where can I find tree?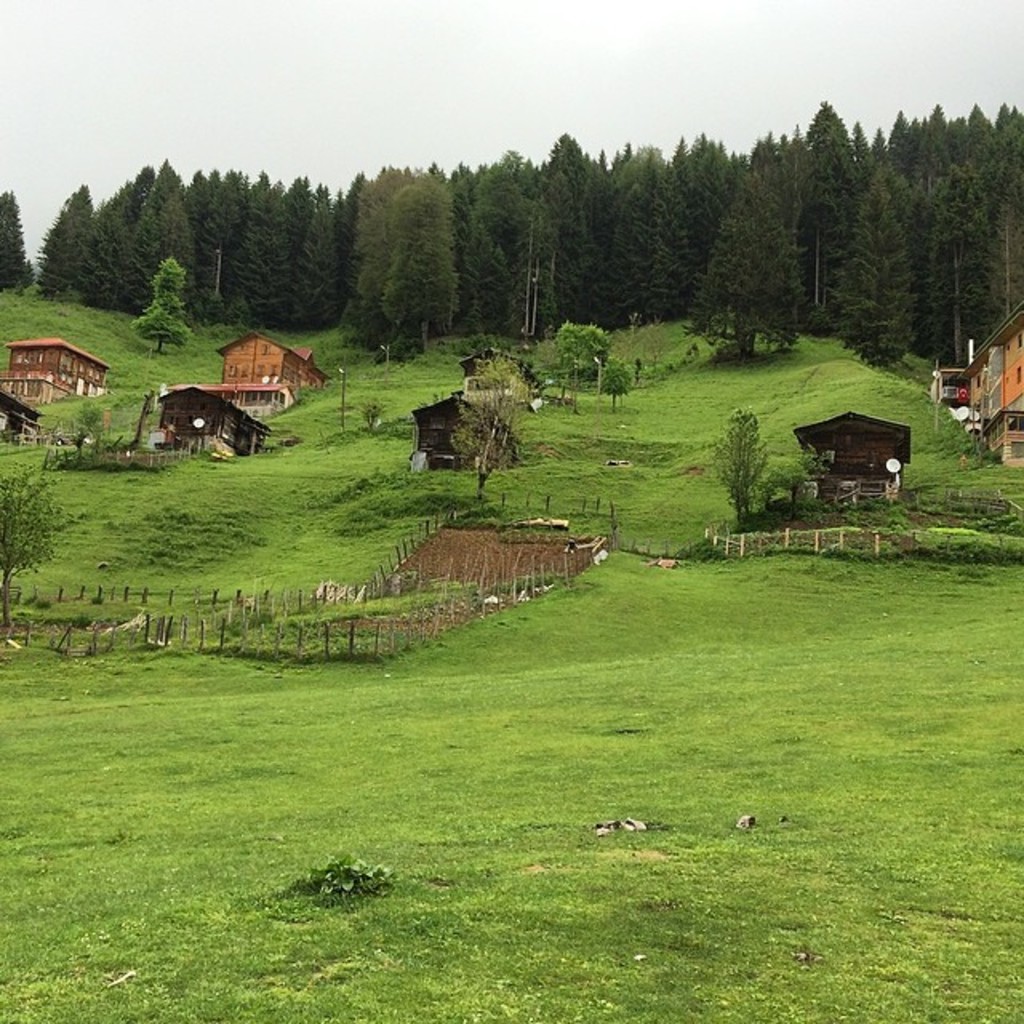
You can find it at region(611, 352, 682, 414).
